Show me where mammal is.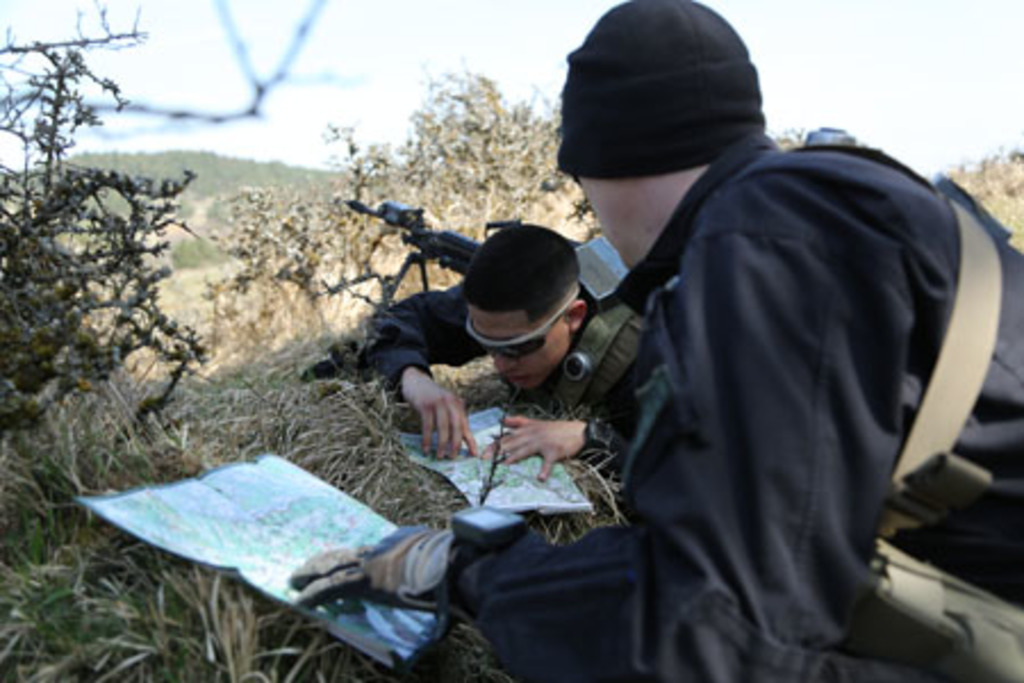
mammal is at x1=291, y1=0, x2=1022, y2=681.
